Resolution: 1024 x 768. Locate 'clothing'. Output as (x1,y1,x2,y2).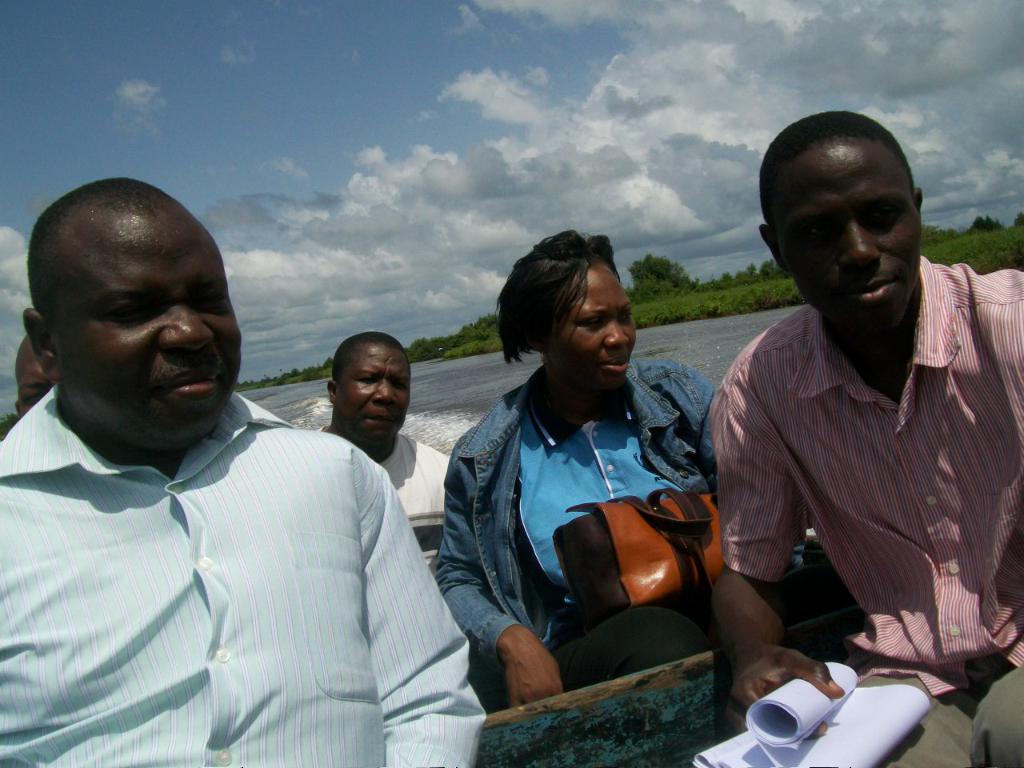
(690,304,1023,767).
